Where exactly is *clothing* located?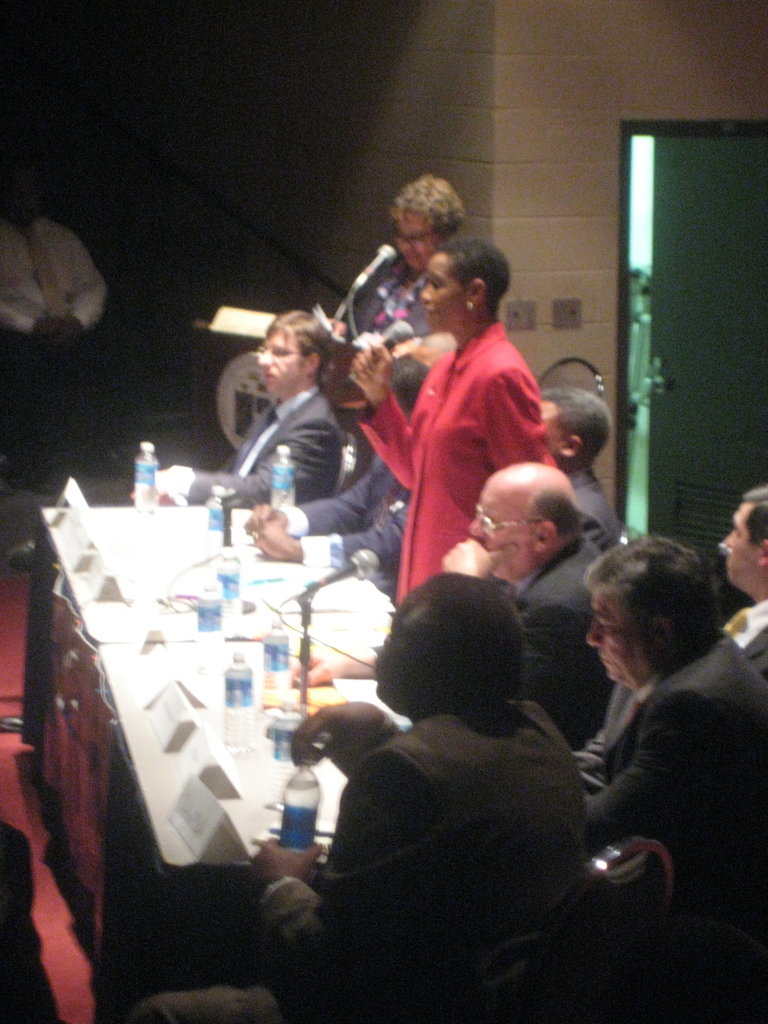
Its bounding box is bbox=(140, 689, 600, 1023).
